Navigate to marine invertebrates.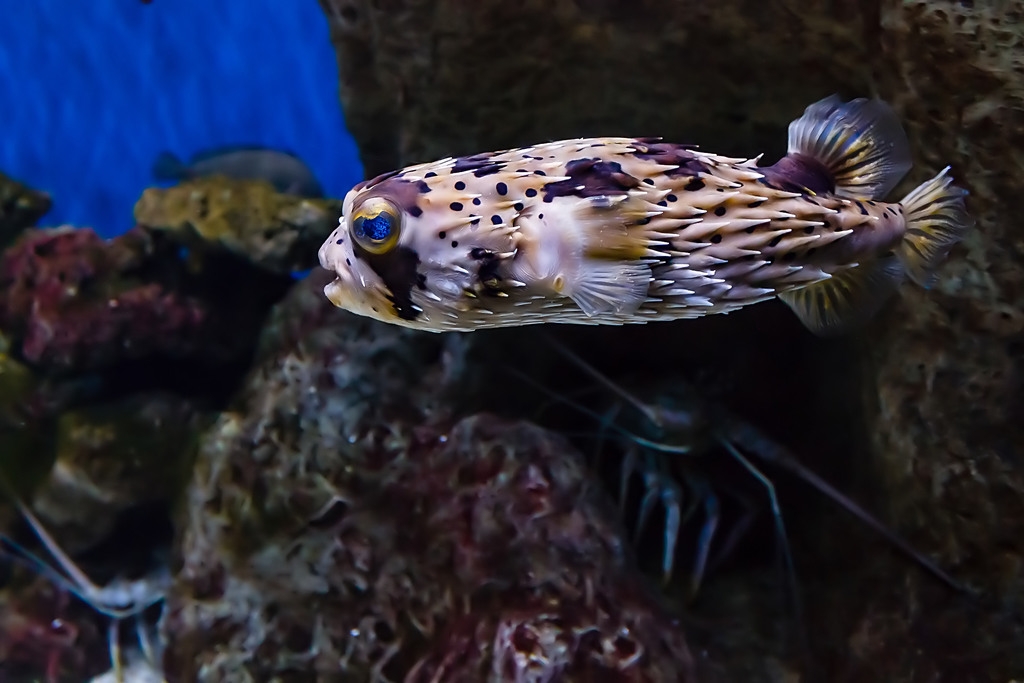
Navigation target: <box>456,318,997,604</box>.
